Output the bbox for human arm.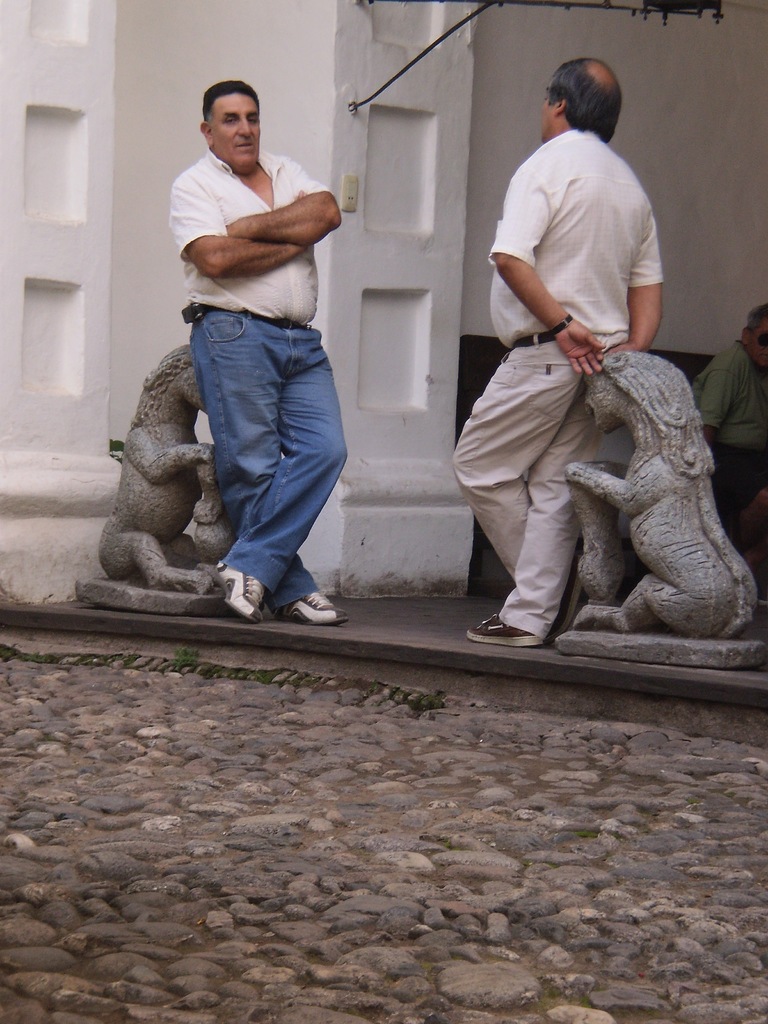
(602,235,691,364).
